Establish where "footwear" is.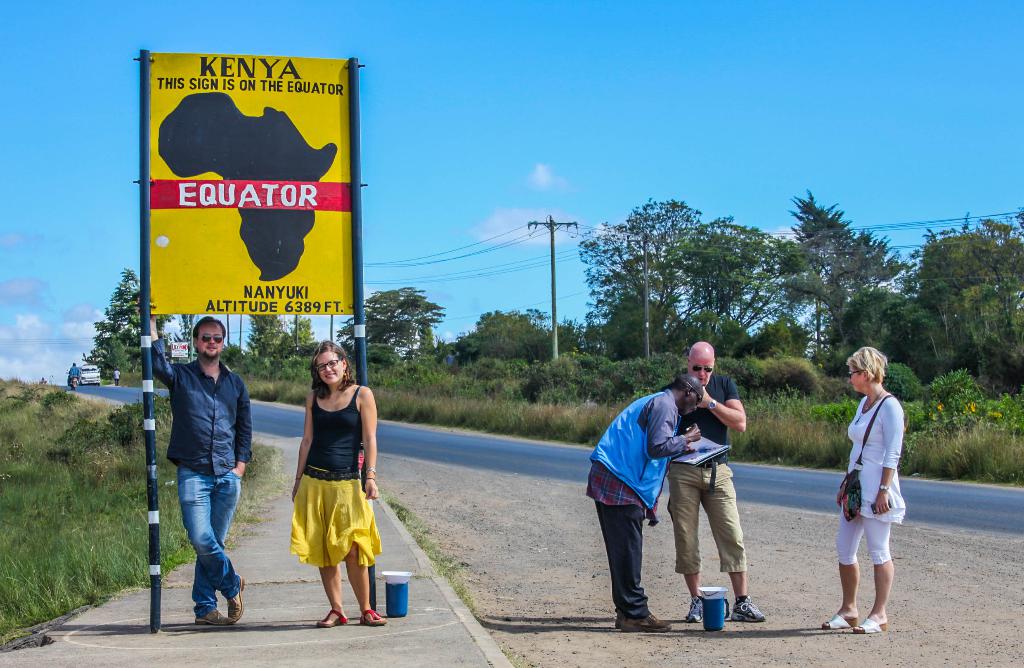
Established at <bbox>192, 607, 232, 626</bbox>.
